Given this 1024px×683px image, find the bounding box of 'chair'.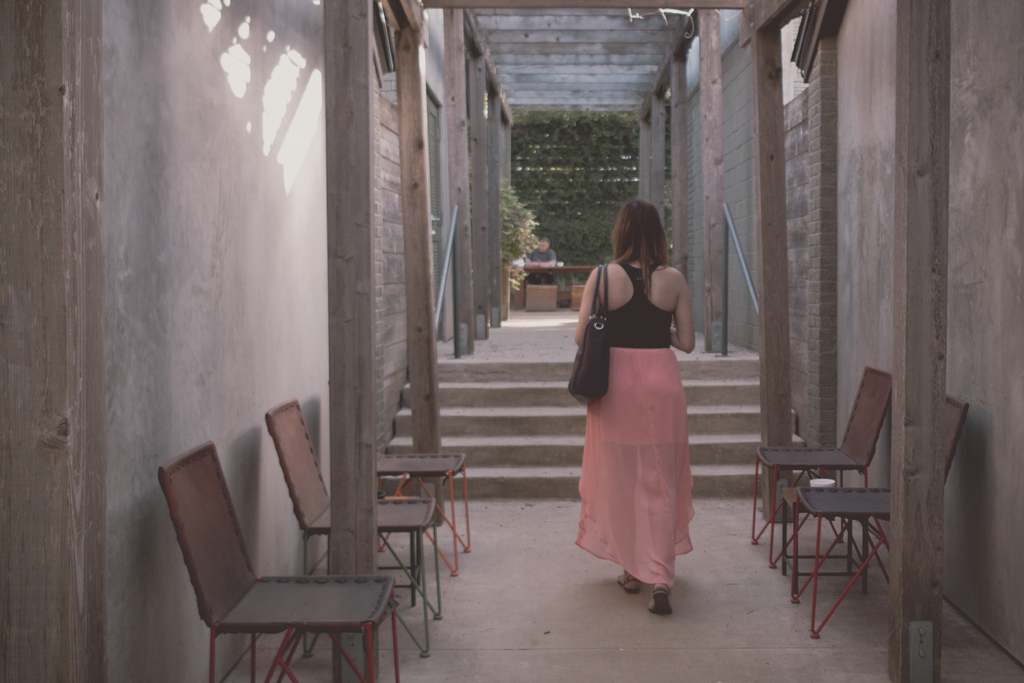
box(792, 391, 967, 639).
